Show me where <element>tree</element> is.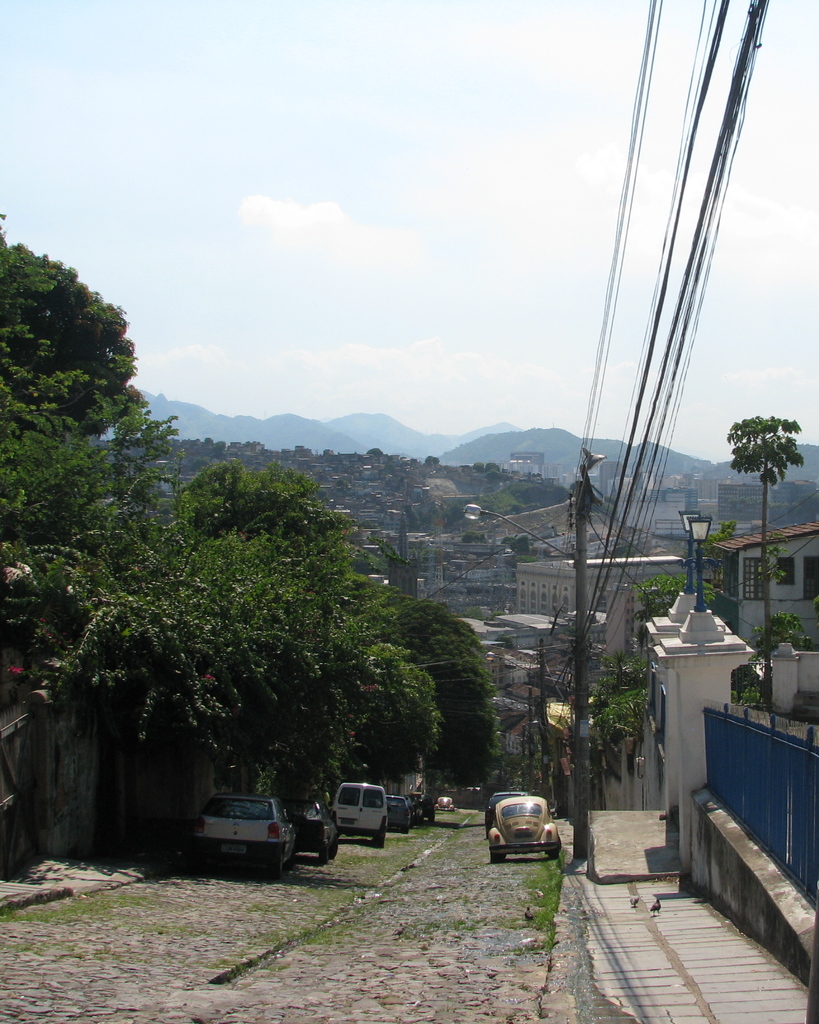
<element>tree</element> is at 588:688:650:755.
